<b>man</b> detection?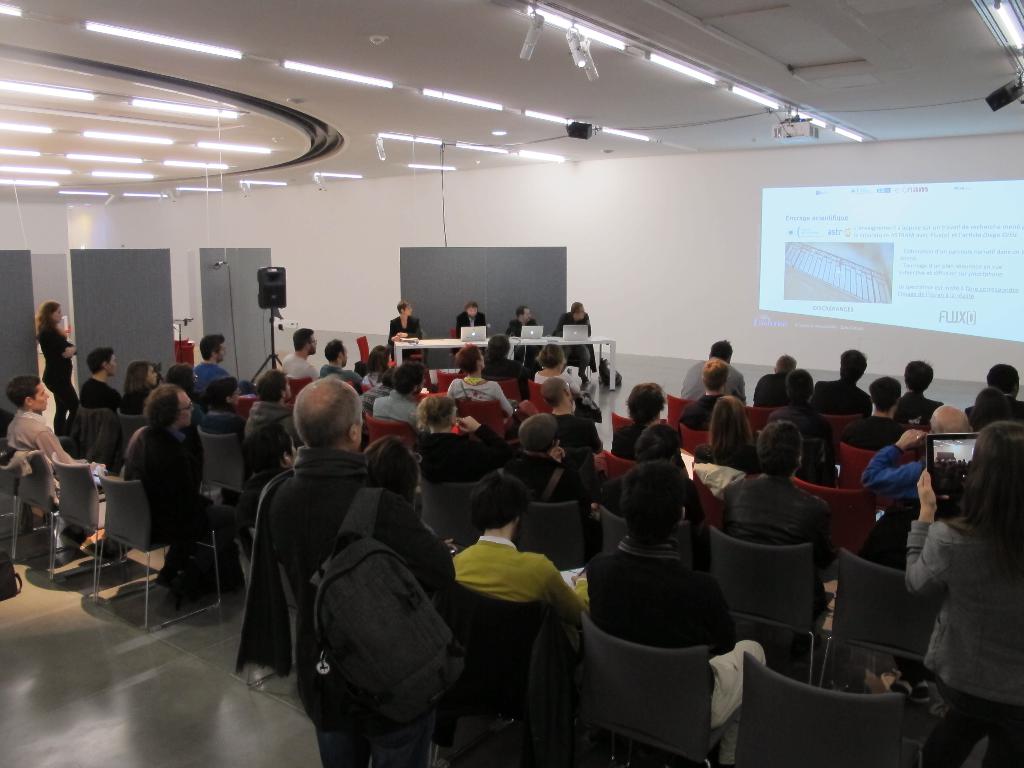
<bbox>539, 371, 605, 458</bbox>
